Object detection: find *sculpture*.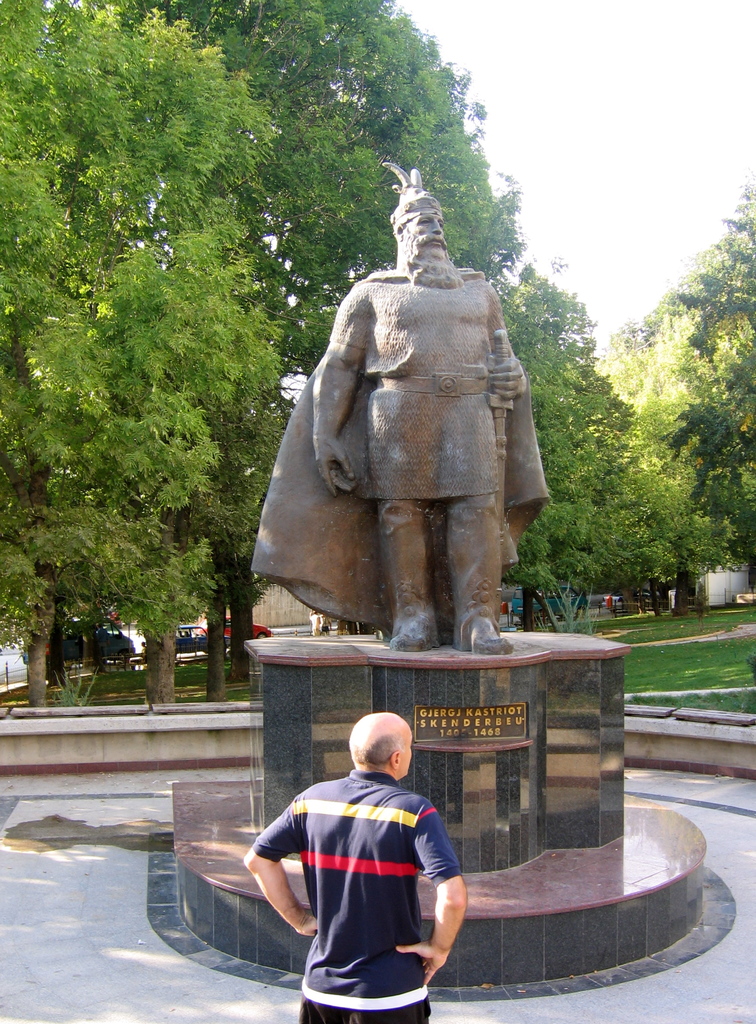
[261, 162, 559, 668].
